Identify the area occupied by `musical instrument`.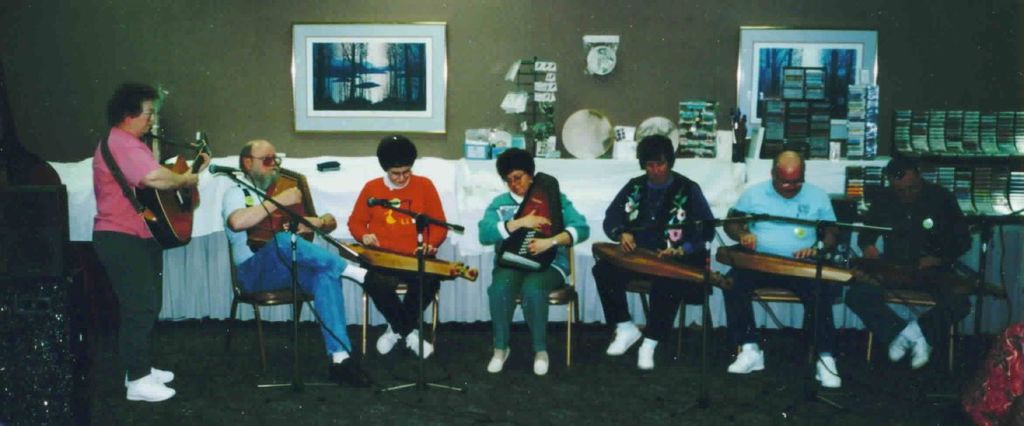
Area: bbox=(133, 126, 217, 252).
